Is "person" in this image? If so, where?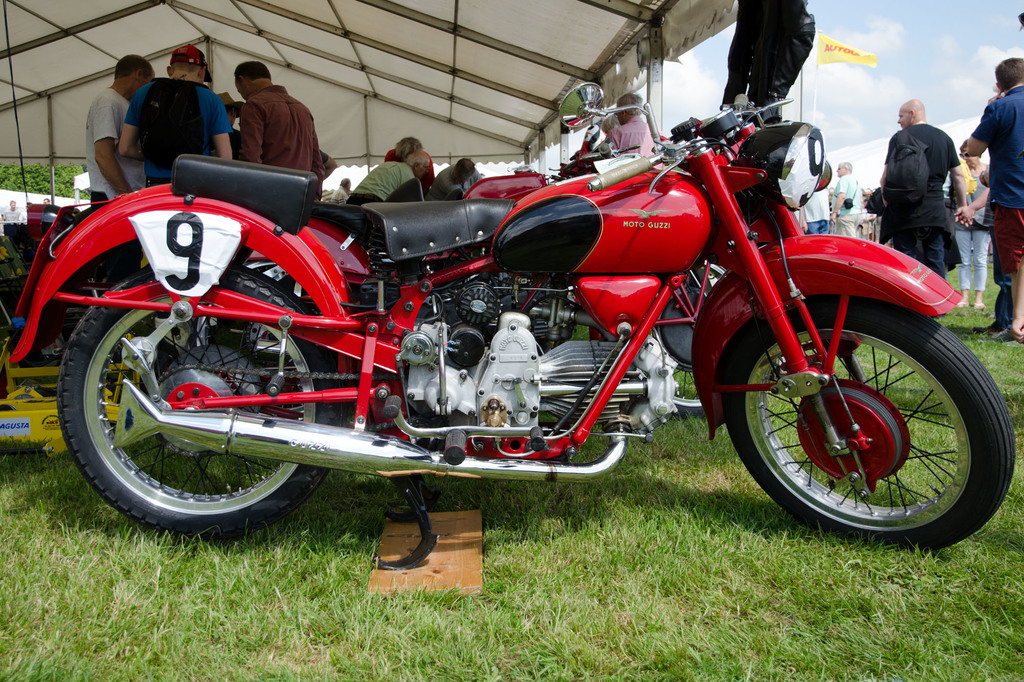
Yes, at pyautogui.locateOnScreen(888, 100, 978, 265).
